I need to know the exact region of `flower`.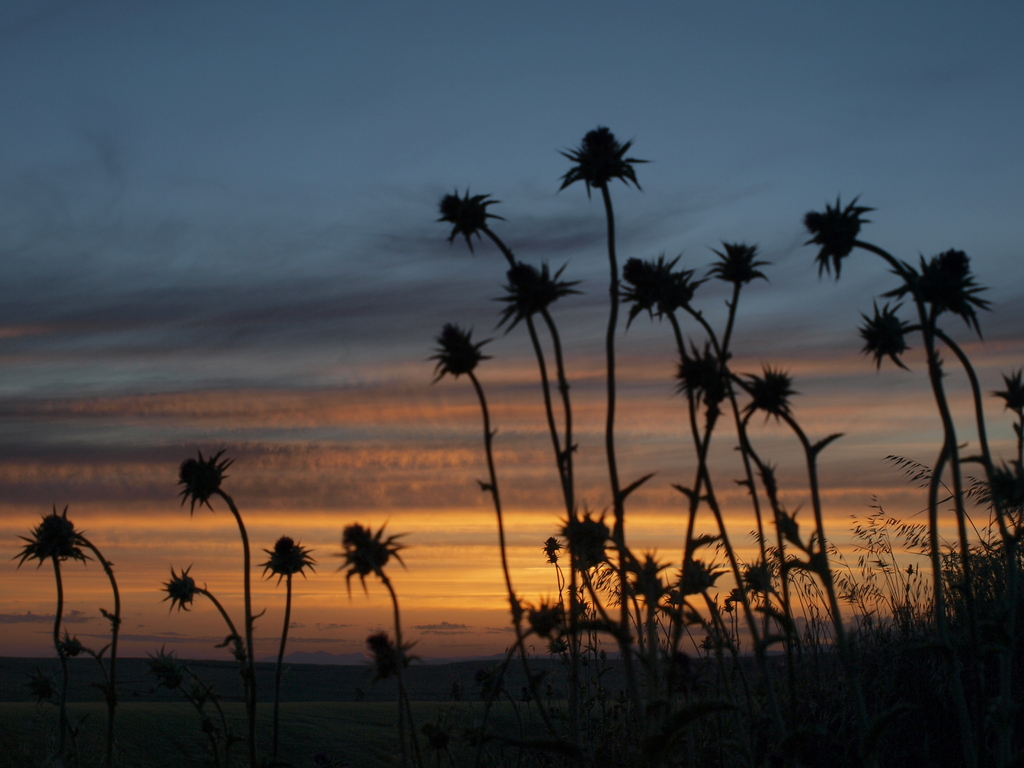
Region: [673, 336, 733, 408].
